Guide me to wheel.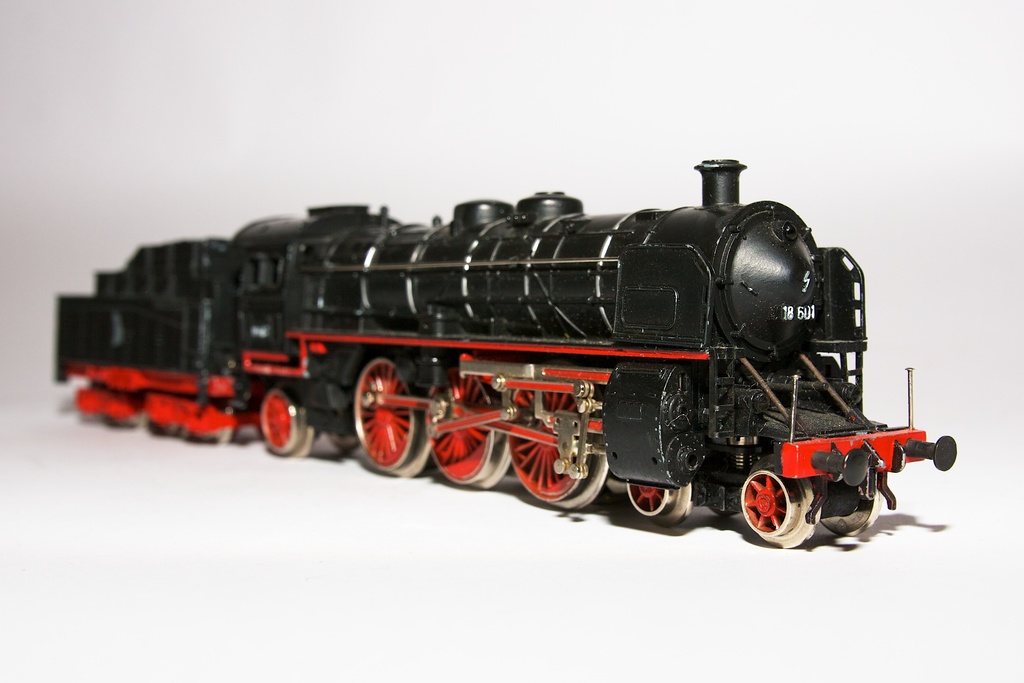
Guidance: locate(415, 365, 498, 477).
